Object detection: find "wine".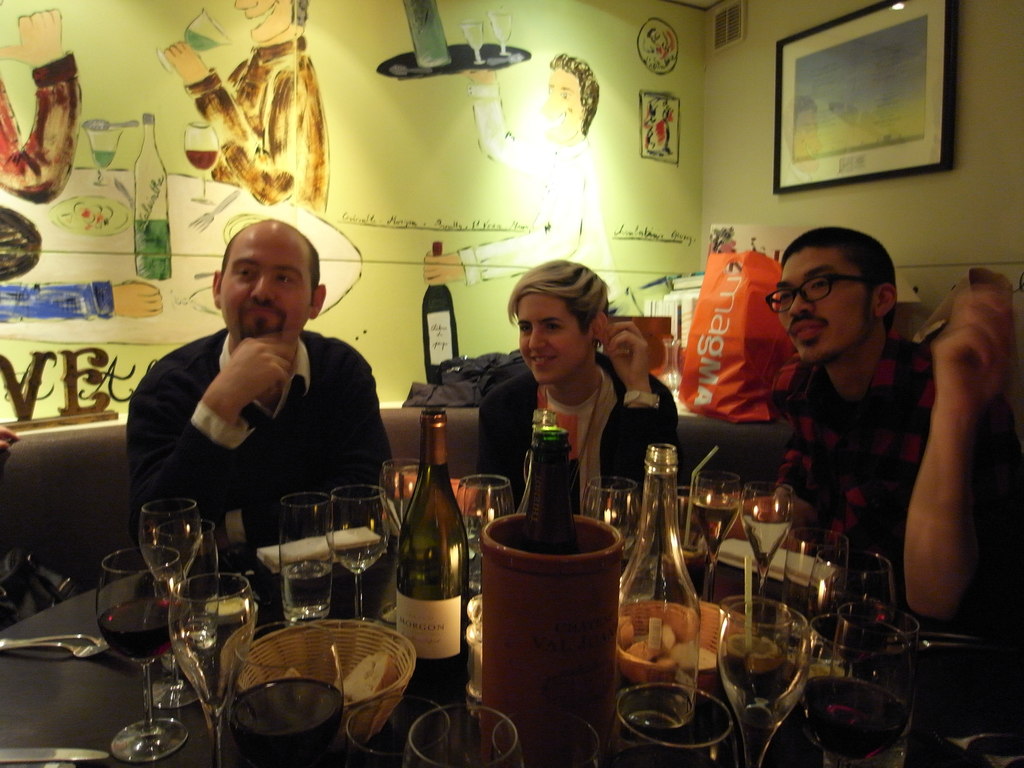
{"left": 91, "top": 596, "right": 182, "bottom": 664}.
